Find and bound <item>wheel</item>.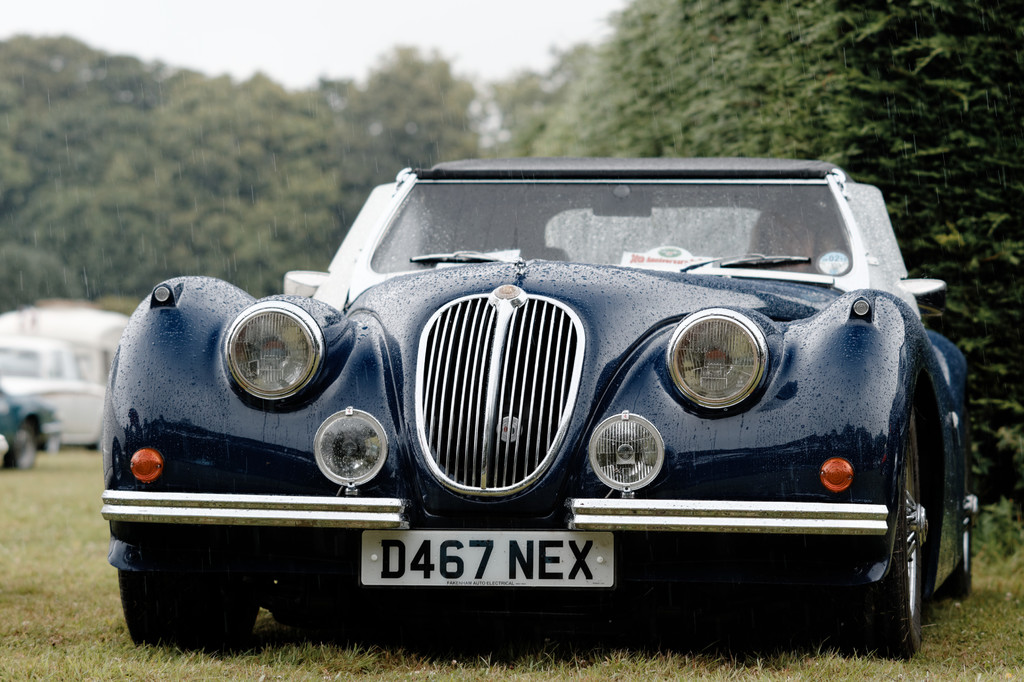
Bound: region(847, 408, 922, 660).
